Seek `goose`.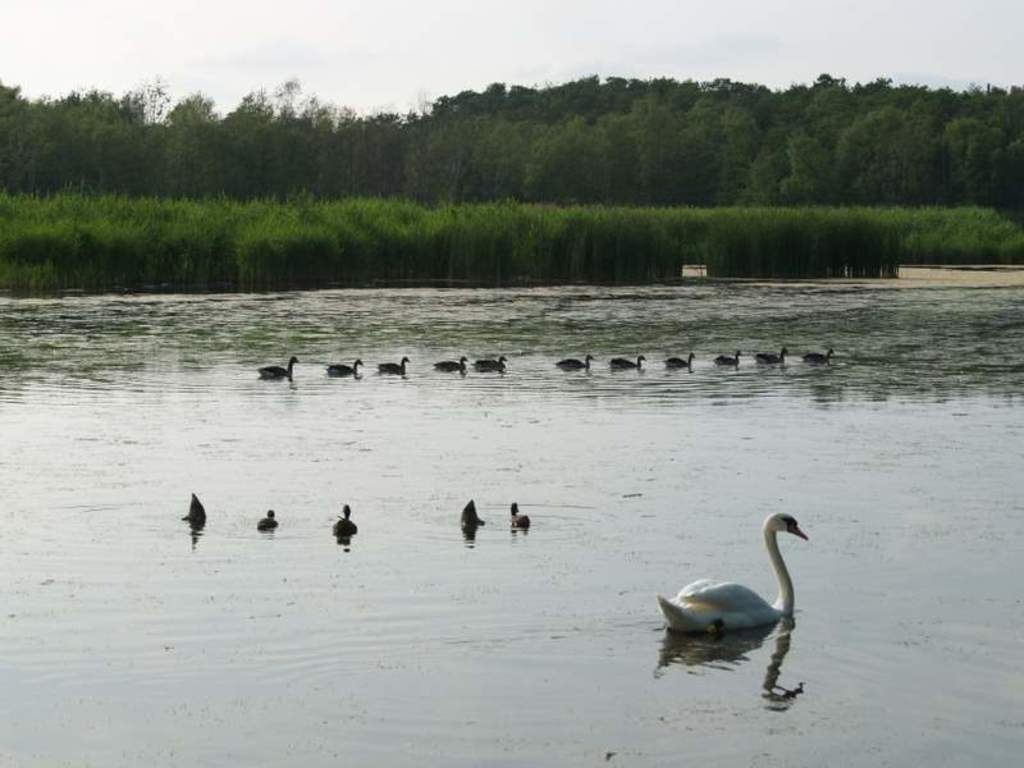
bbox=[321, 355, 364, 379].
